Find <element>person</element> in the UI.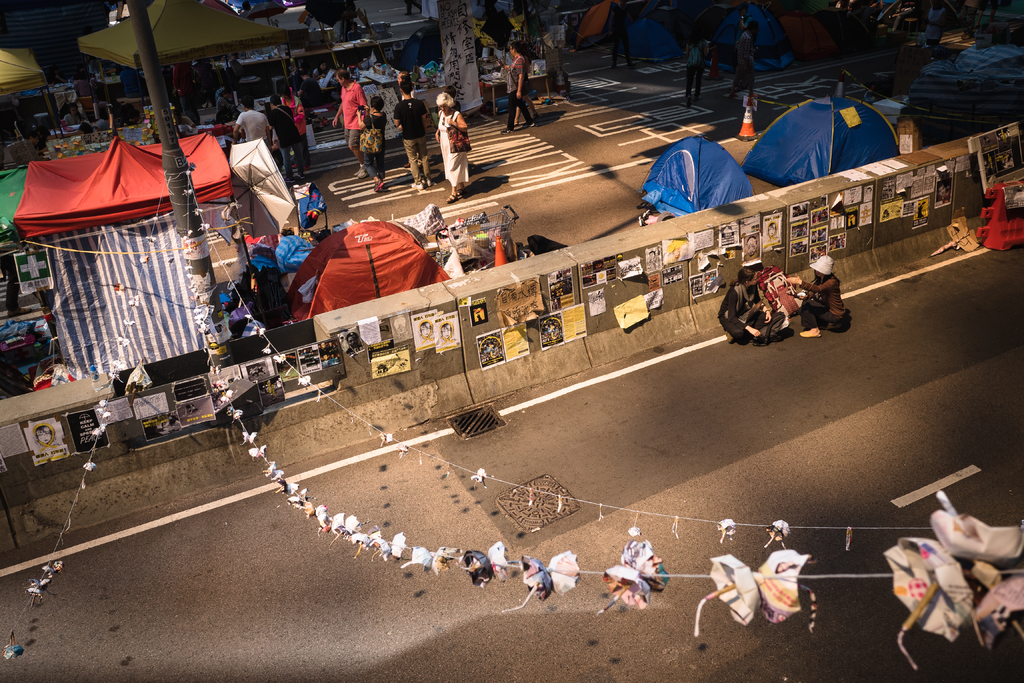
UI element at <box>889,0,919,34</box>.
